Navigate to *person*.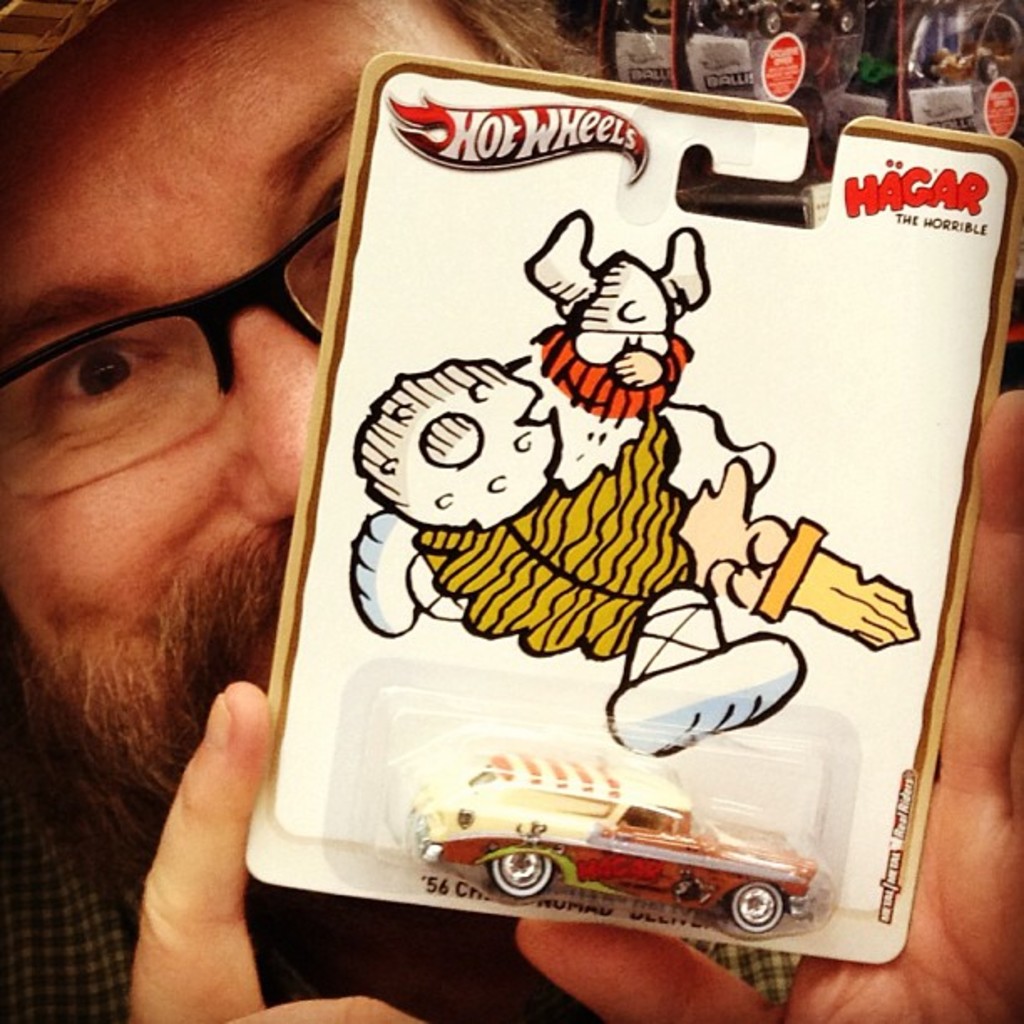
Navigation target: bbox=(0, 0, 1022, 1022).
